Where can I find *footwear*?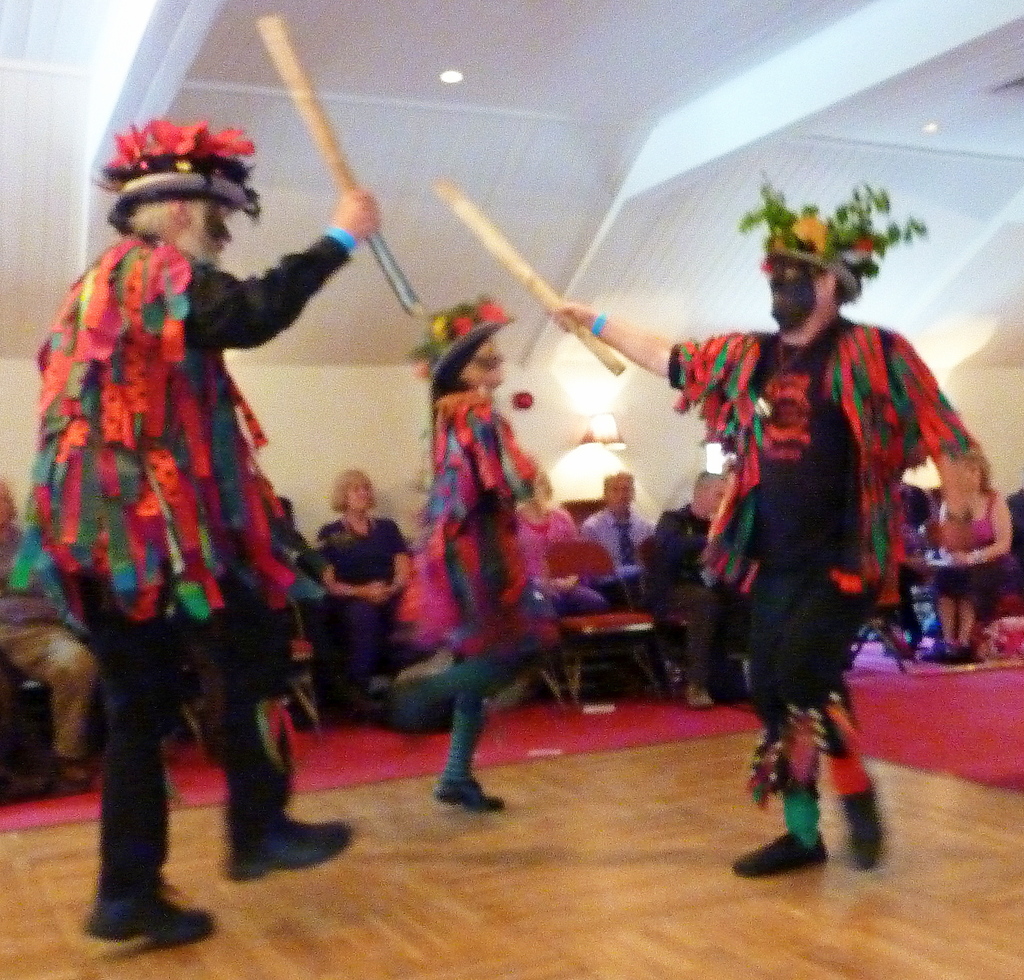
You can find it at Rect(834, 768, 883, 867).
